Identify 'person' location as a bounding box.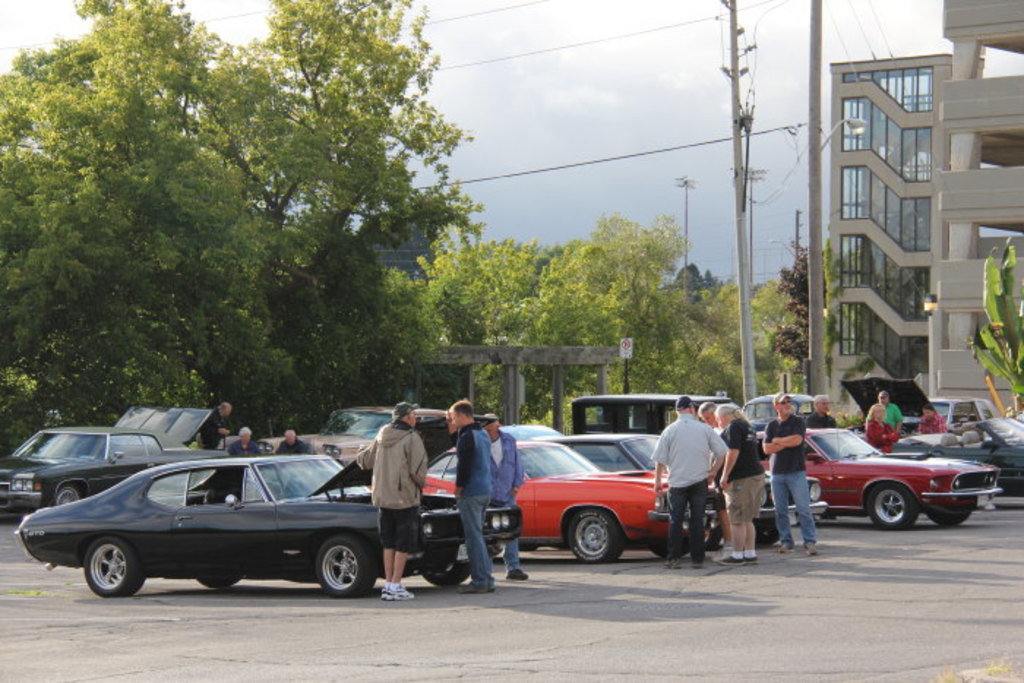
[276,427,316,449].
